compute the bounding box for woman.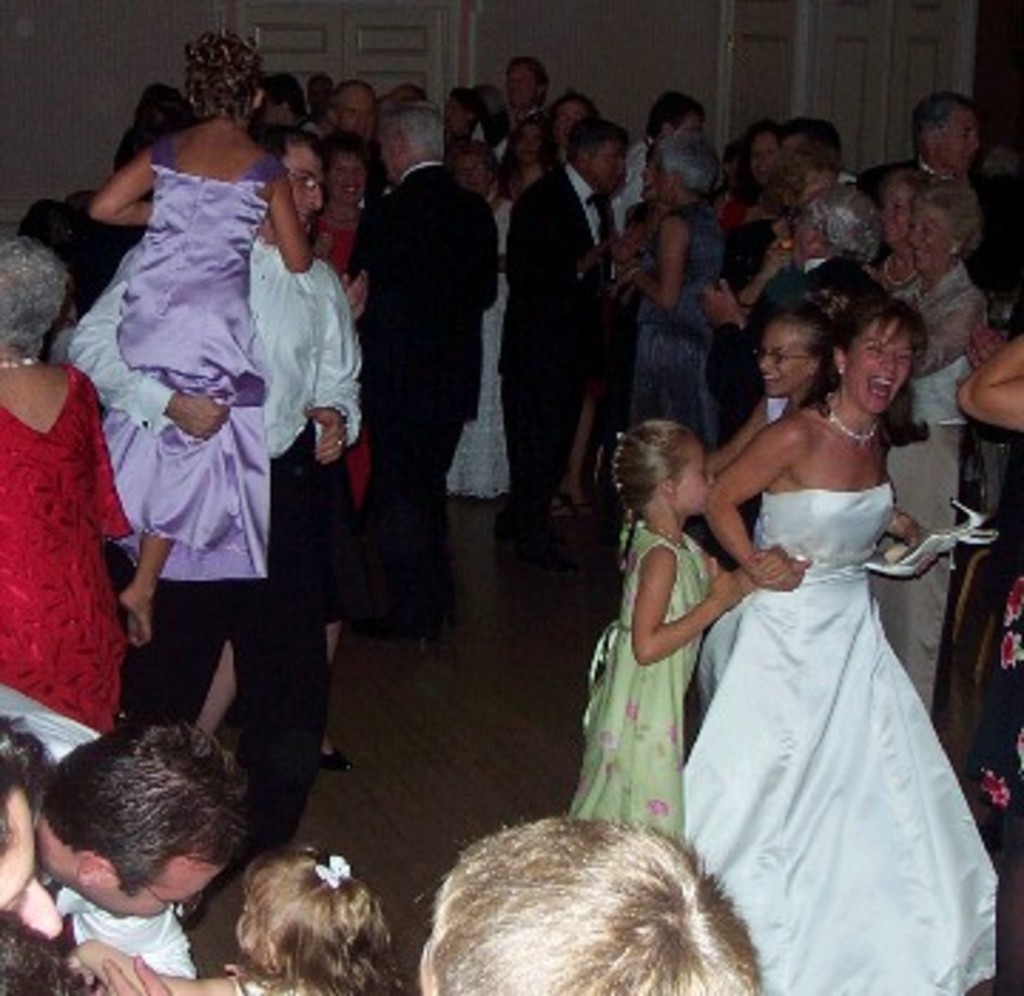
{"left": 947, "top": 322, "right": 1021, "bottom": 811}.
